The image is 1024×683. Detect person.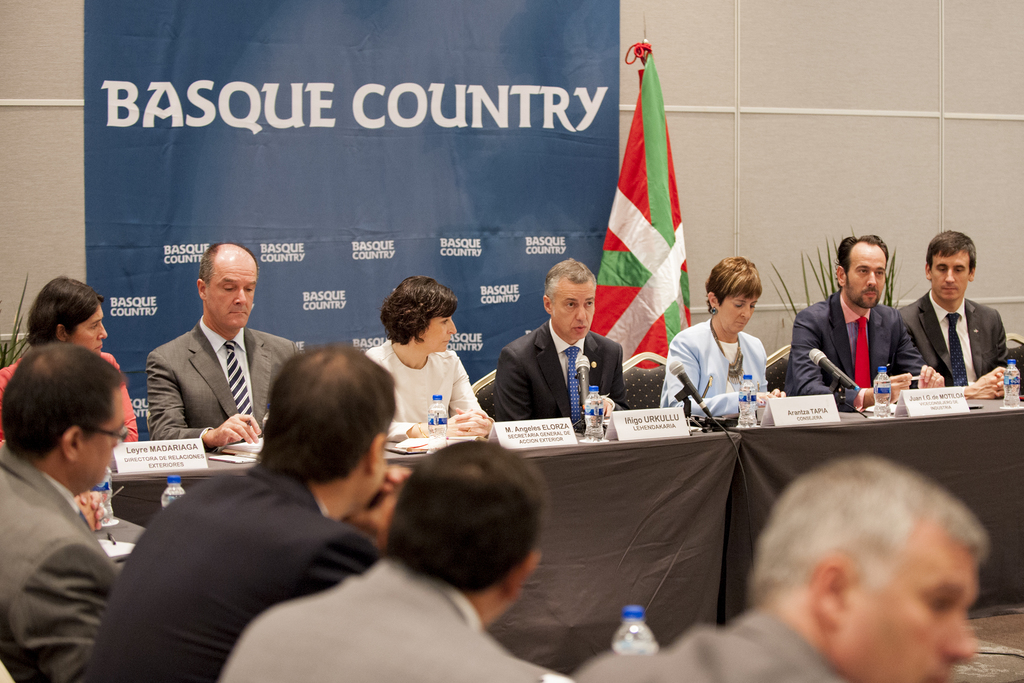
Detection: box=[0, 345, 132, 682].
